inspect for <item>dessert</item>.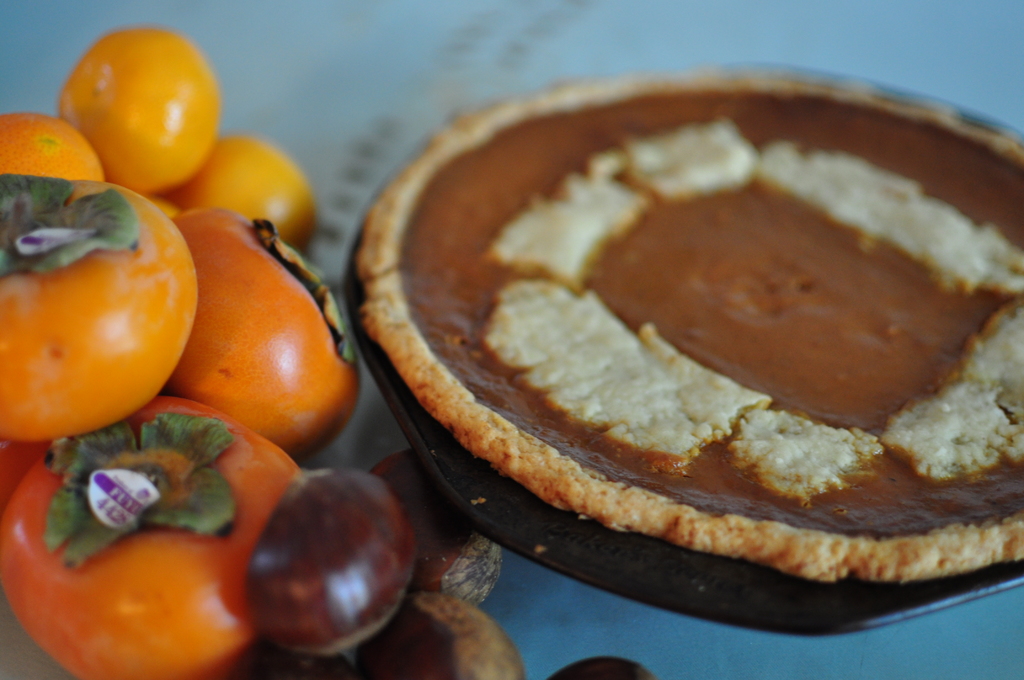
Inspection: bbox(61, 26, 228, 189).
